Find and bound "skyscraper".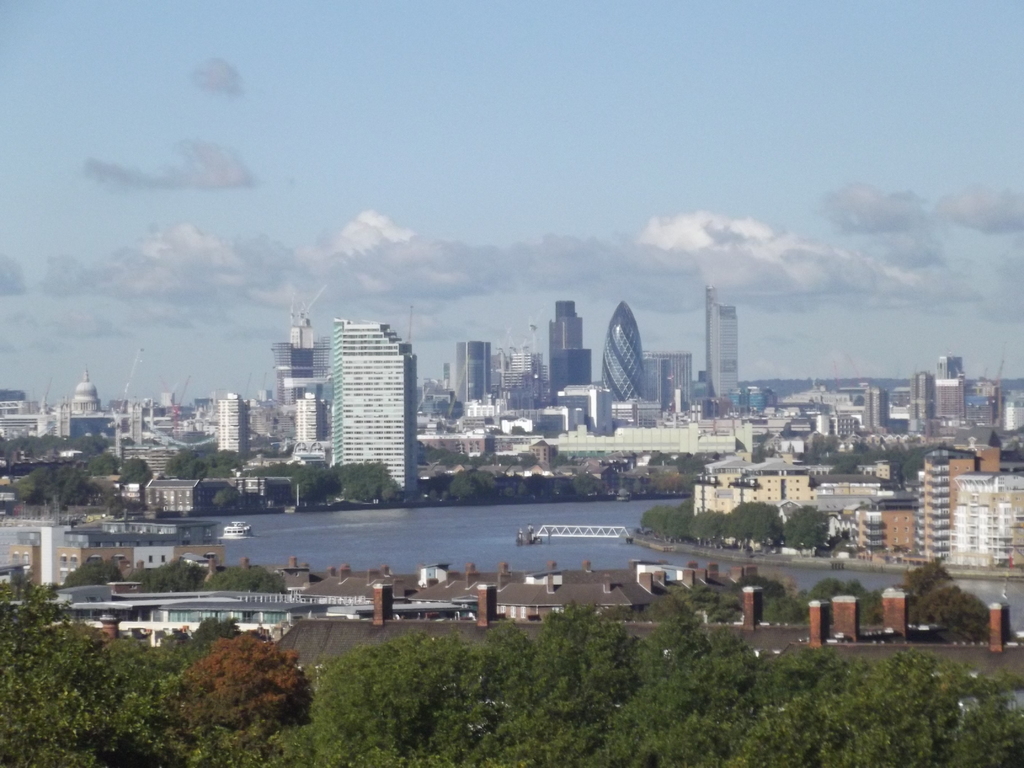
Bound: <bbox>333, 321, 404, 499</bbox>.
